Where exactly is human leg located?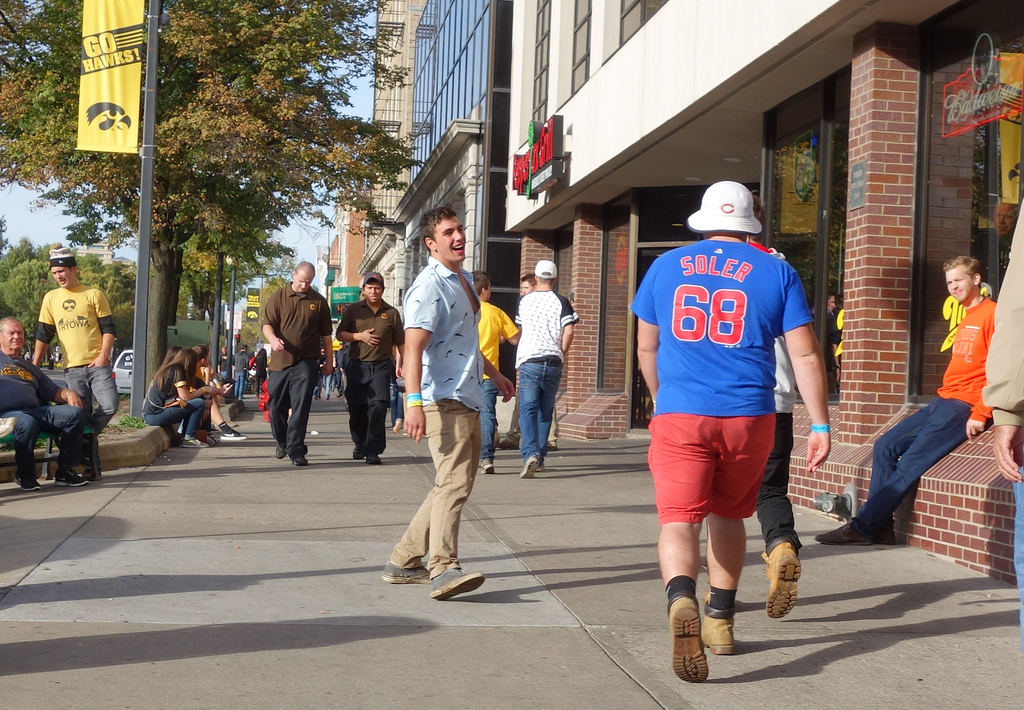
Its bounding box is (x1=756, y1=421, x2=801, y2=623).
